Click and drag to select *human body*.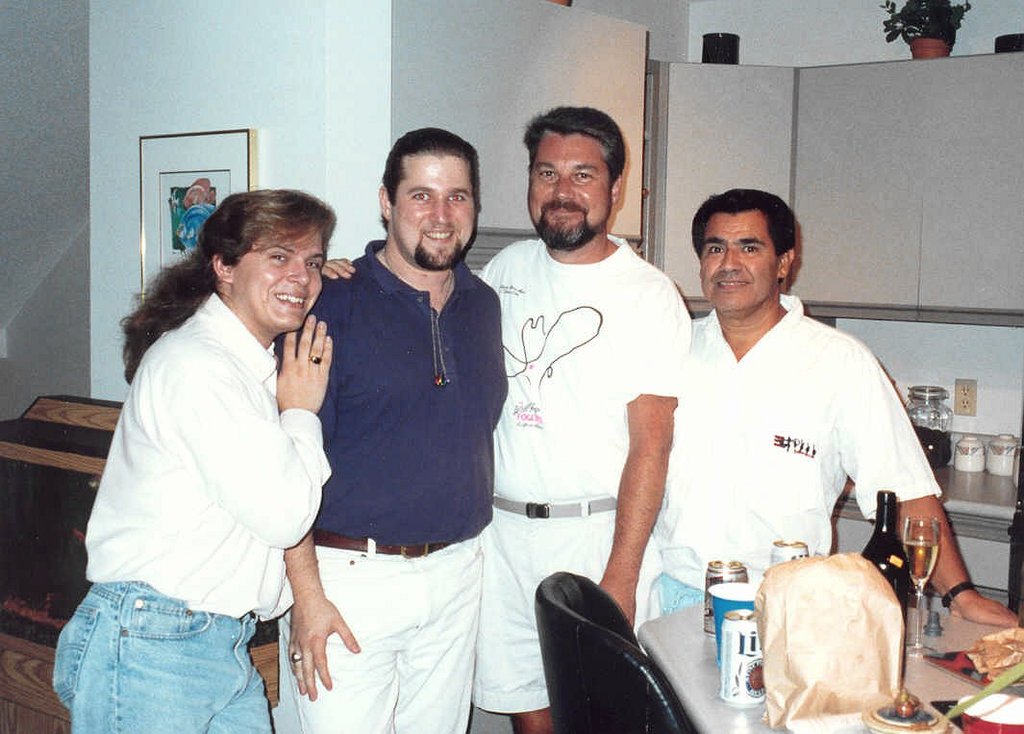
Selection: [x1=653, y1=190, x2=1023, y2=629].
